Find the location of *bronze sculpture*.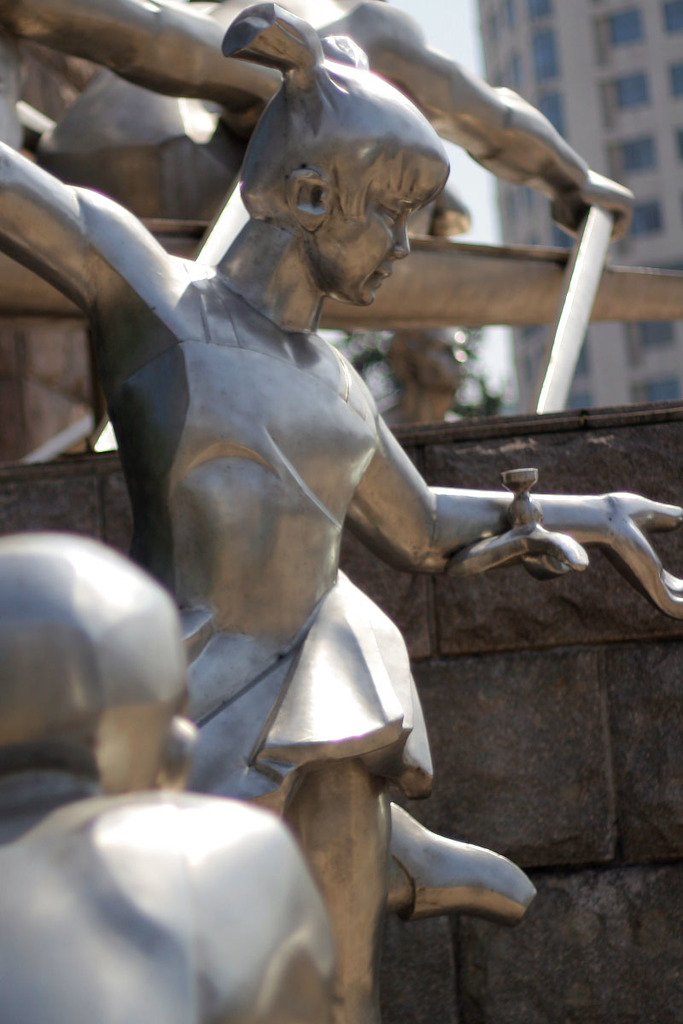
Location: locate(0, 524, 352, 1023).
